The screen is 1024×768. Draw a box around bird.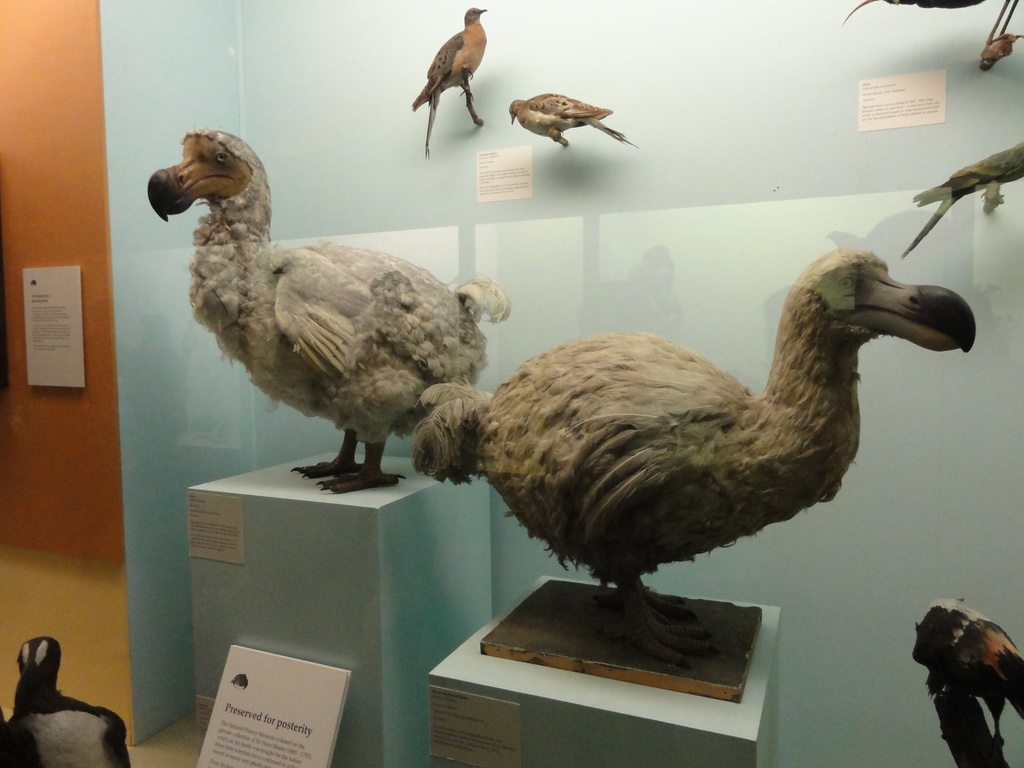
x1=410 y1=2 x2=489 y2=164.
